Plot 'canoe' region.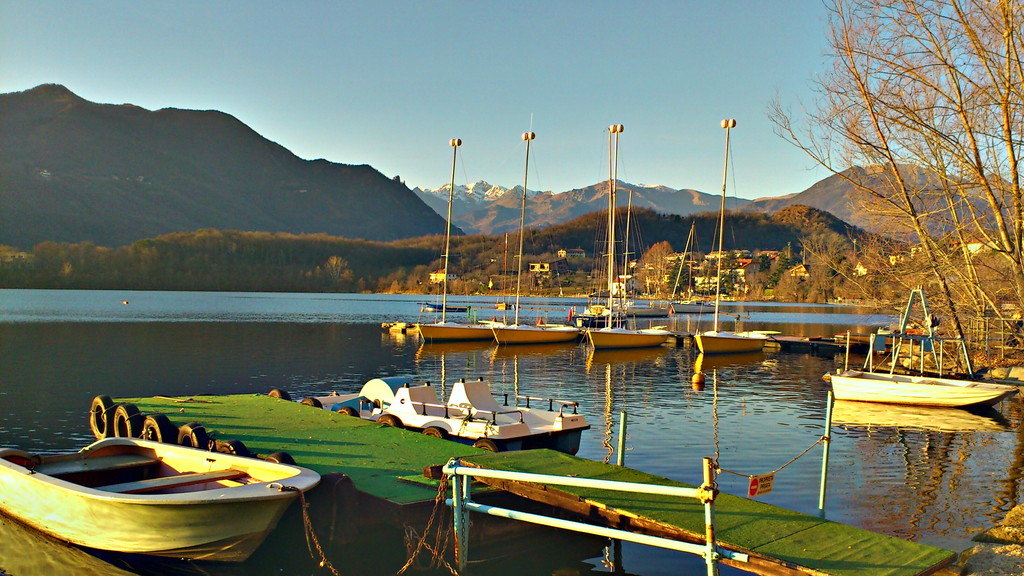
Plotted at [691,325,772,359].
